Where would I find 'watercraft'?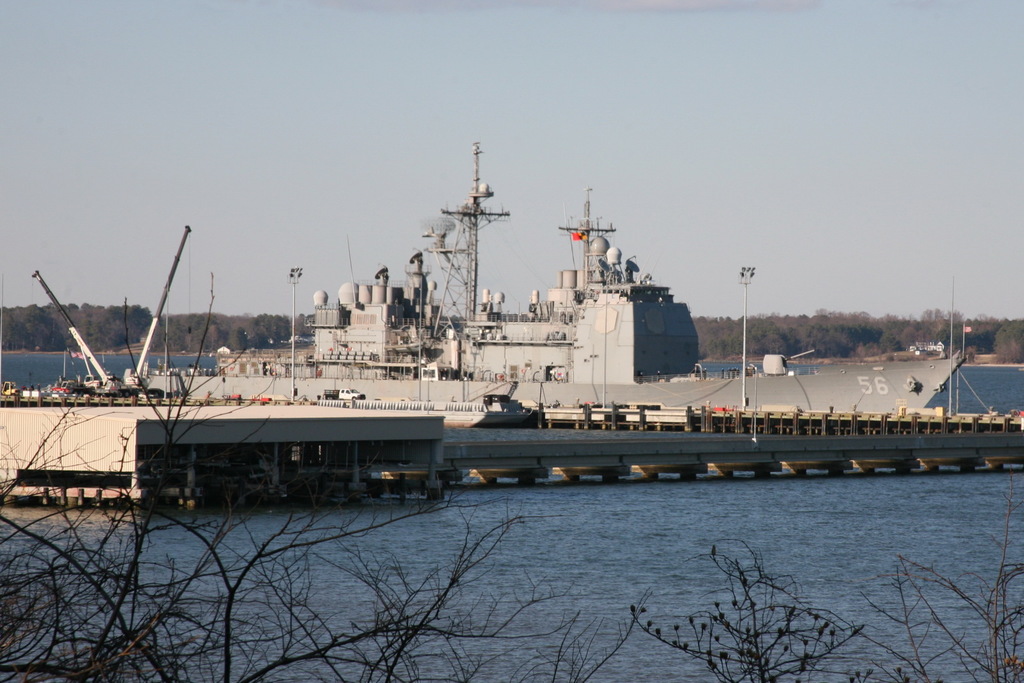
At [left=4, top=146, right=1023, bottom=510].
